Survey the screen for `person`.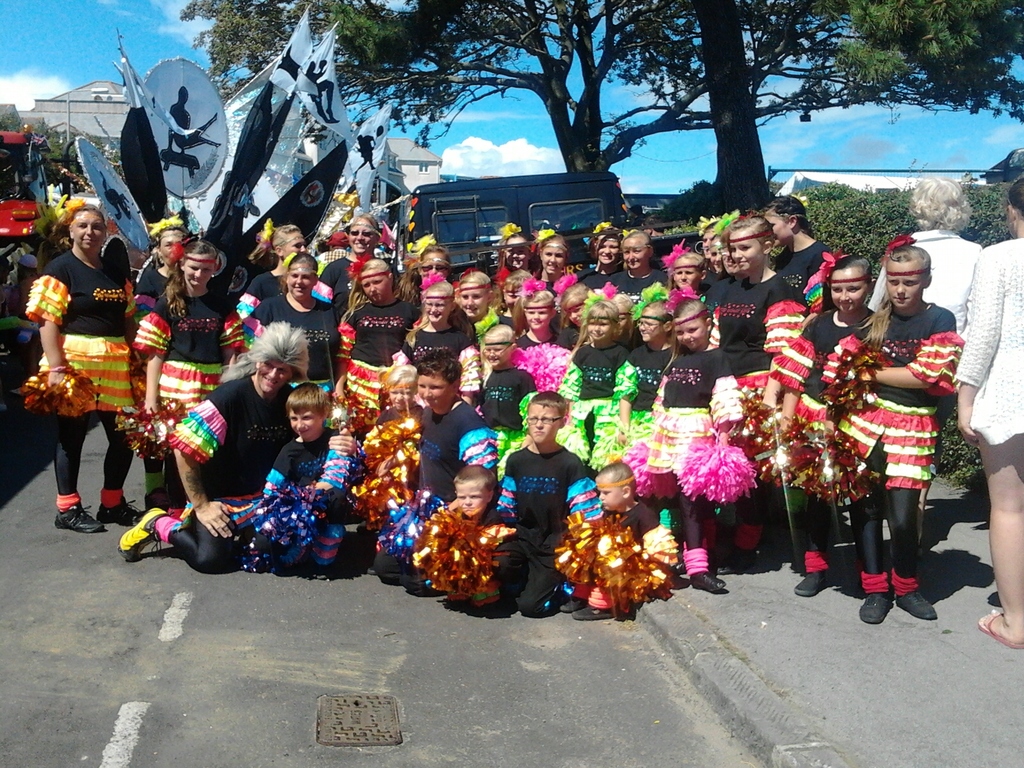
Survey found: box(127, 215, 190, 325).
